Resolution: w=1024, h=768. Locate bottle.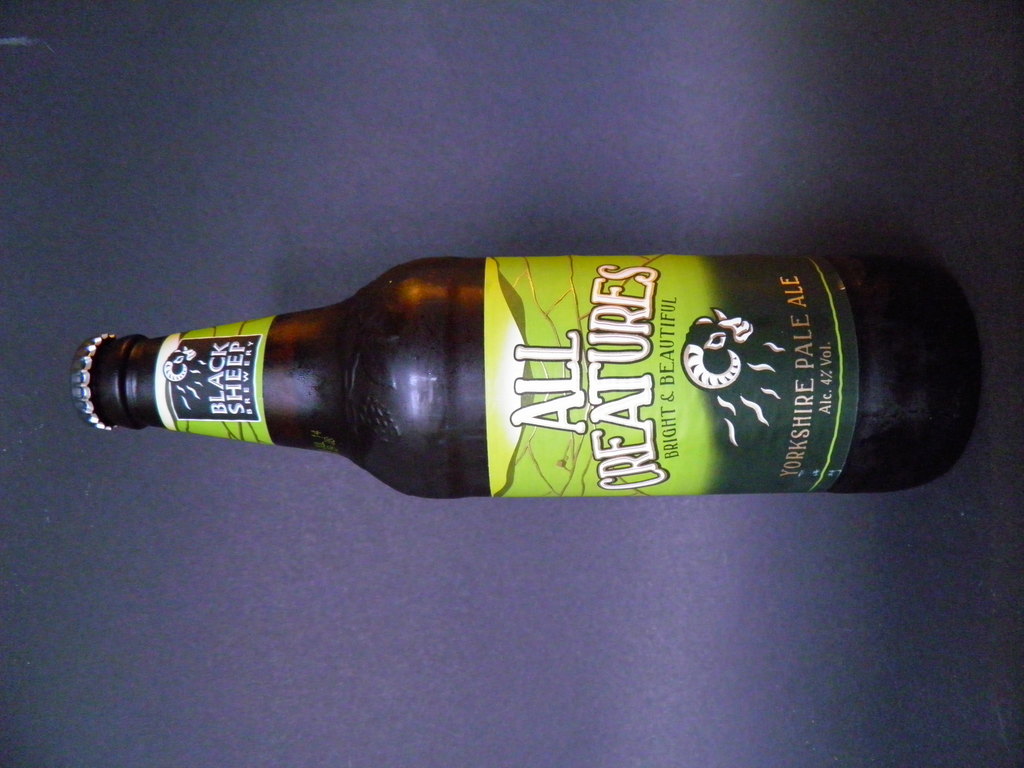
region(71, 251, 984, 500).
